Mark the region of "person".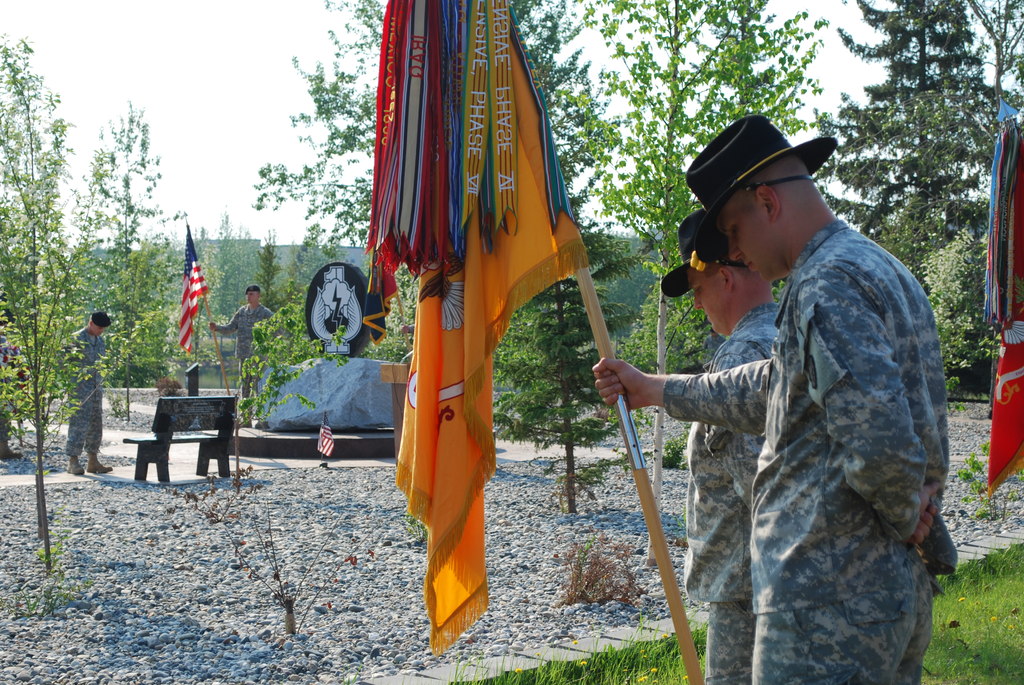
Region: Rect(58, 310, 120, 482).
